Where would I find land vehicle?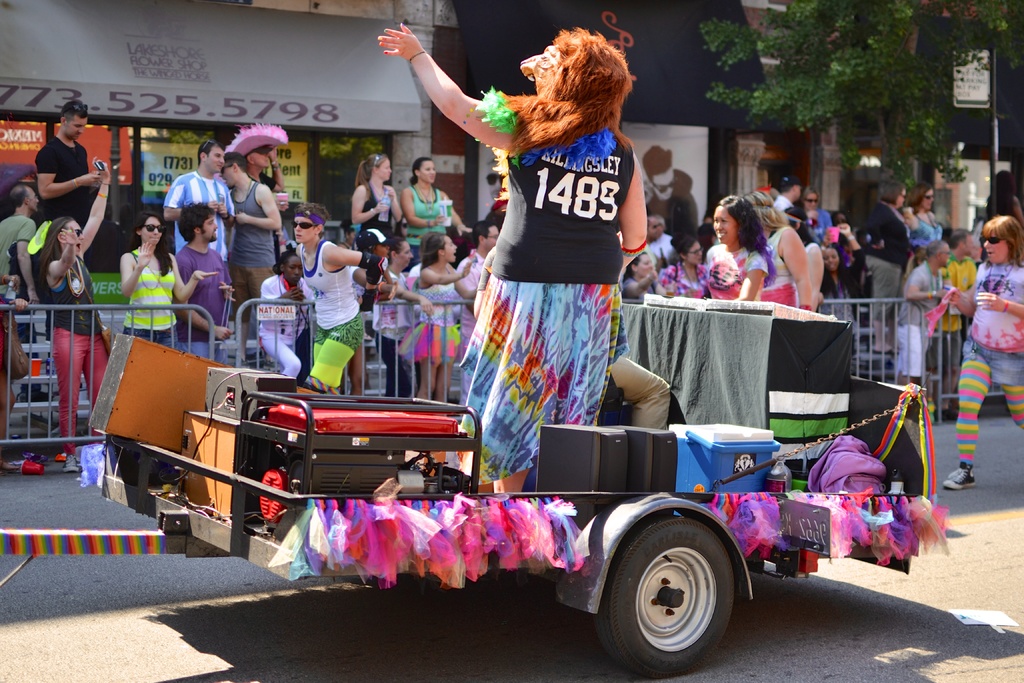
At box=[60, 215, 896, 629].
